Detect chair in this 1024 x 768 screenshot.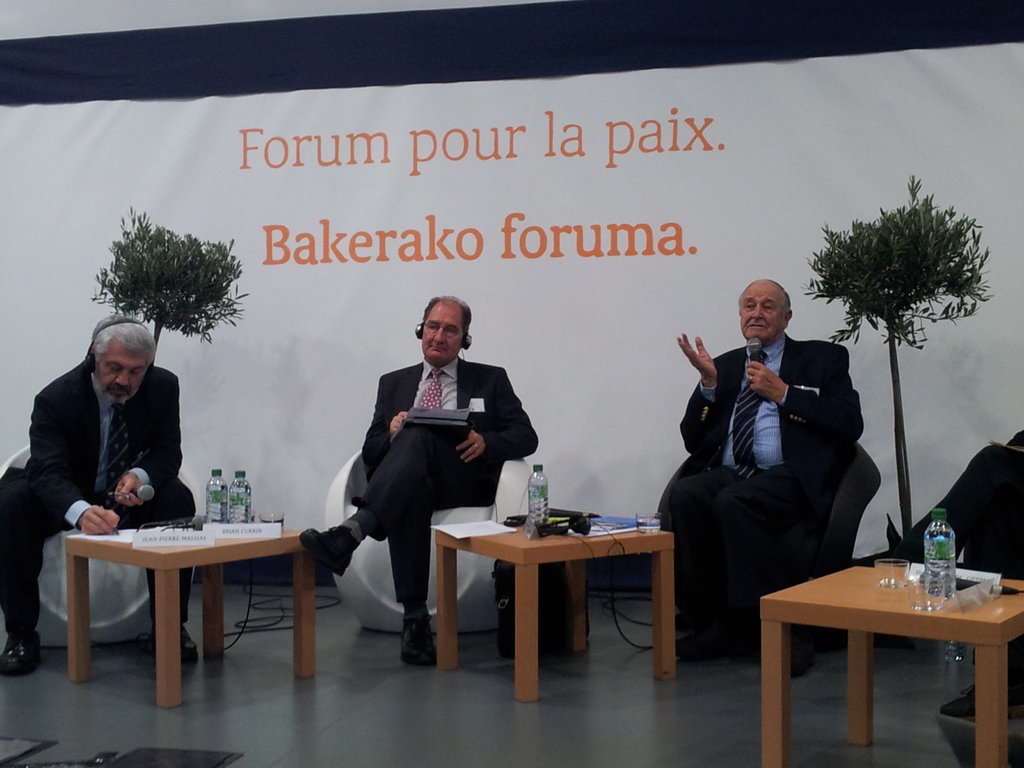
Detection: left=324, top=452, right=536, bottom=630.
